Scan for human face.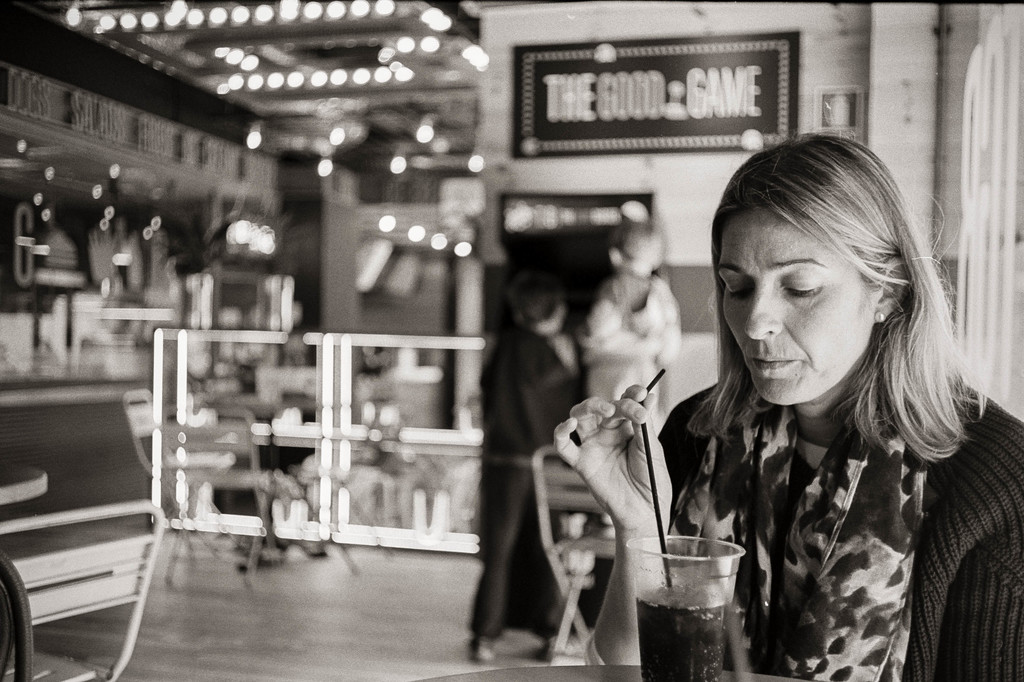
Scan result: 715,207,876,411.
